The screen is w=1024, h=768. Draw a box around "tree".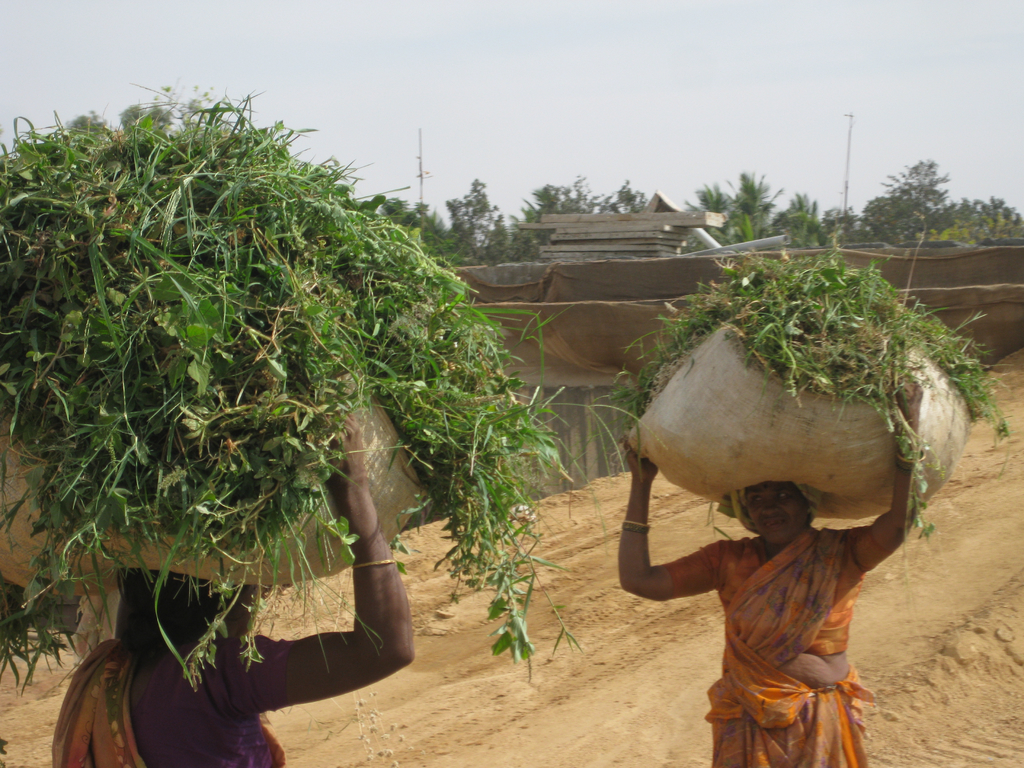
509:181:646:266.
